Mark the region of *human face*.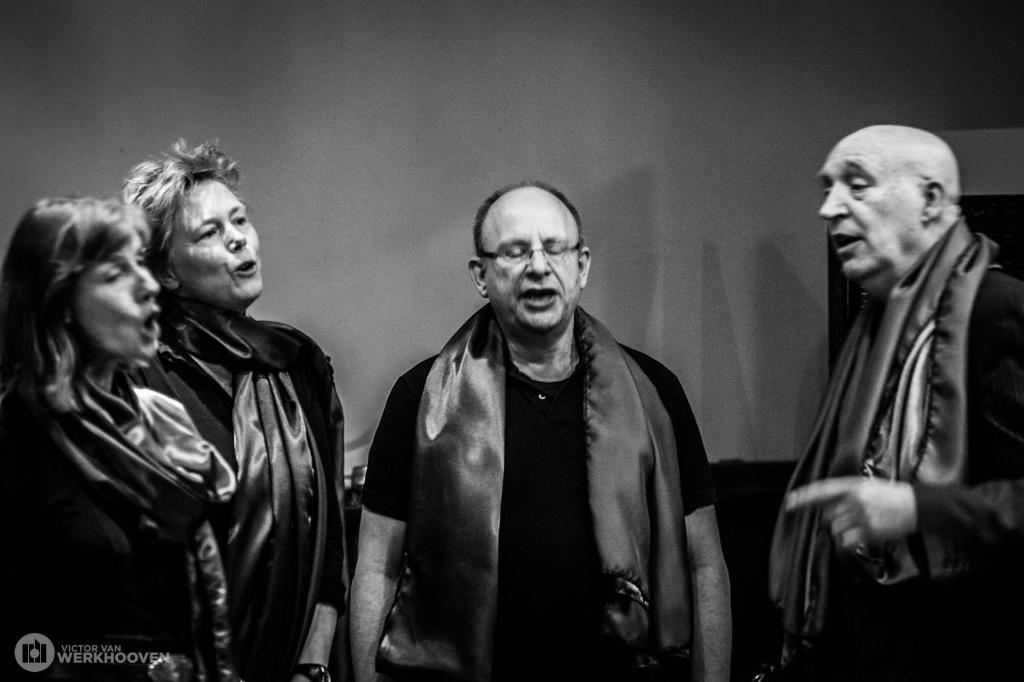
Region: x1=488 y1=193 x2=582 y2=323.
